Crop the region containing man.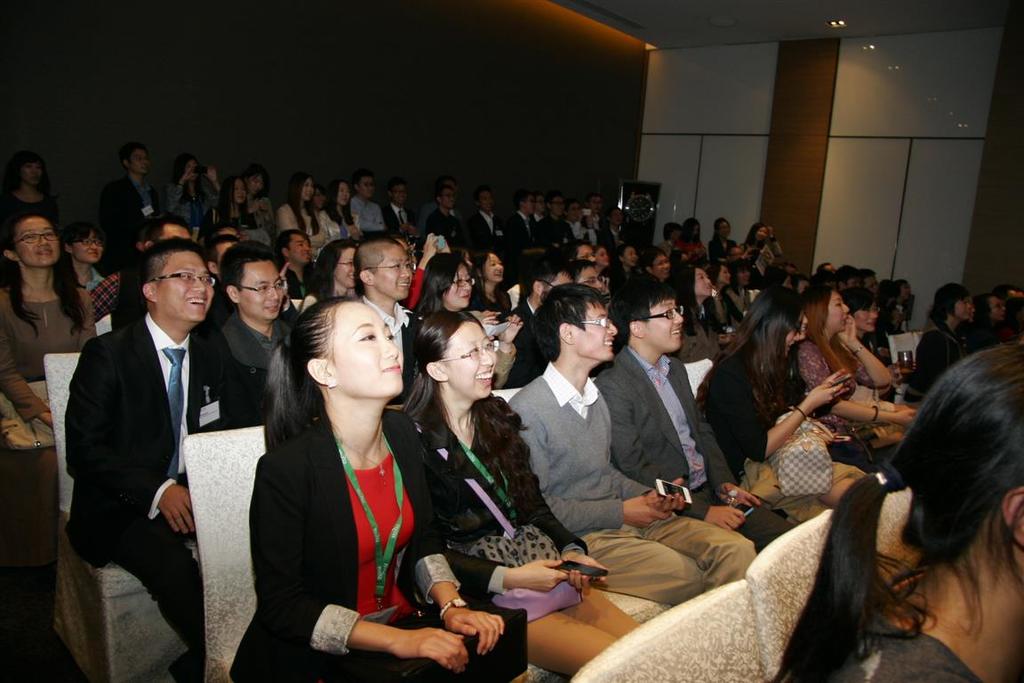
Crop region: 510/283/756/607.
